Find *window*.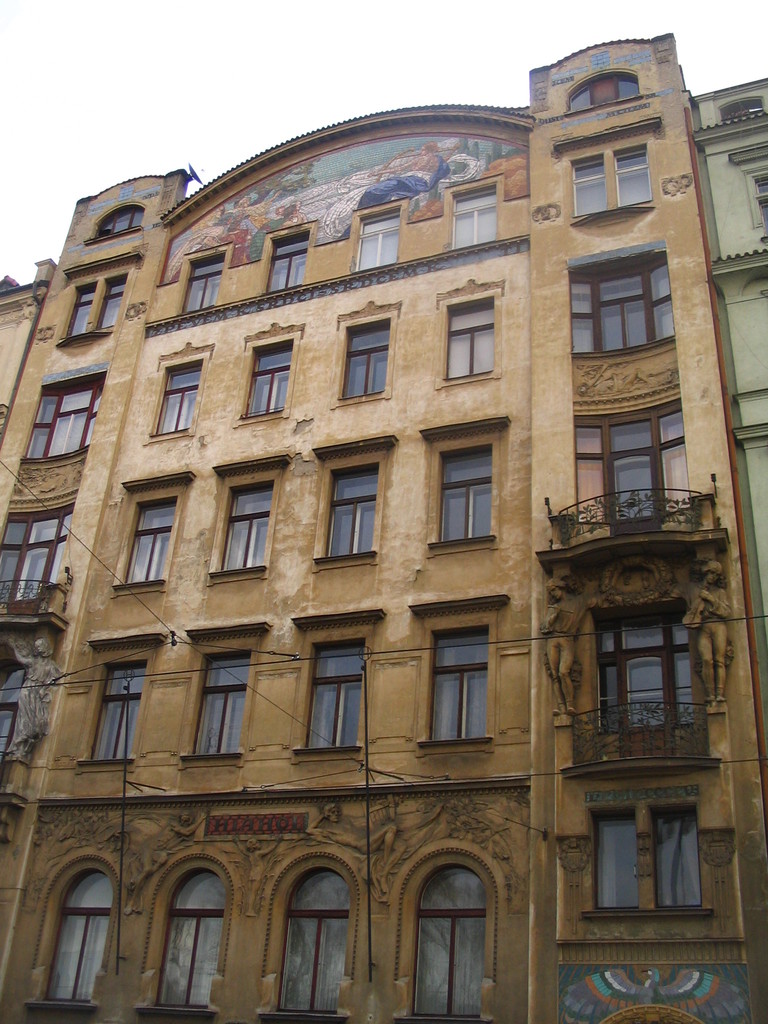
rect(208, 452, 282, 575).
